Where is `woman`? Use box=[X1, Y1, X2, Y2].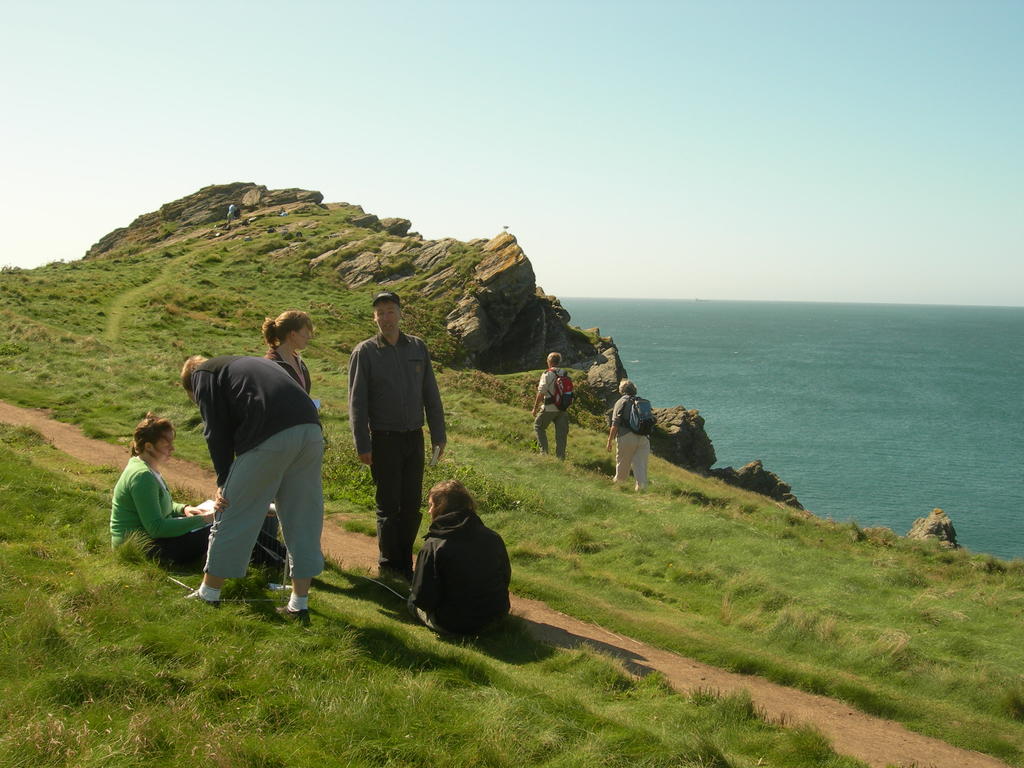
box=[404, 475, 511, 636].
